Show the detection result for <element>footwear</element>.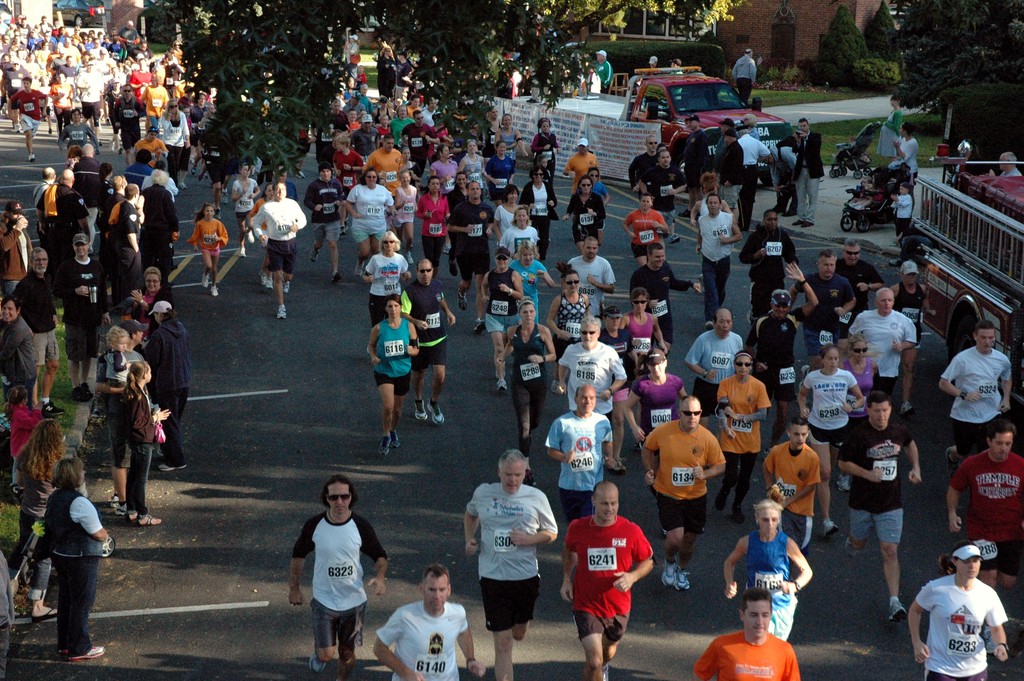
<box>414,402,426,420</box>.
